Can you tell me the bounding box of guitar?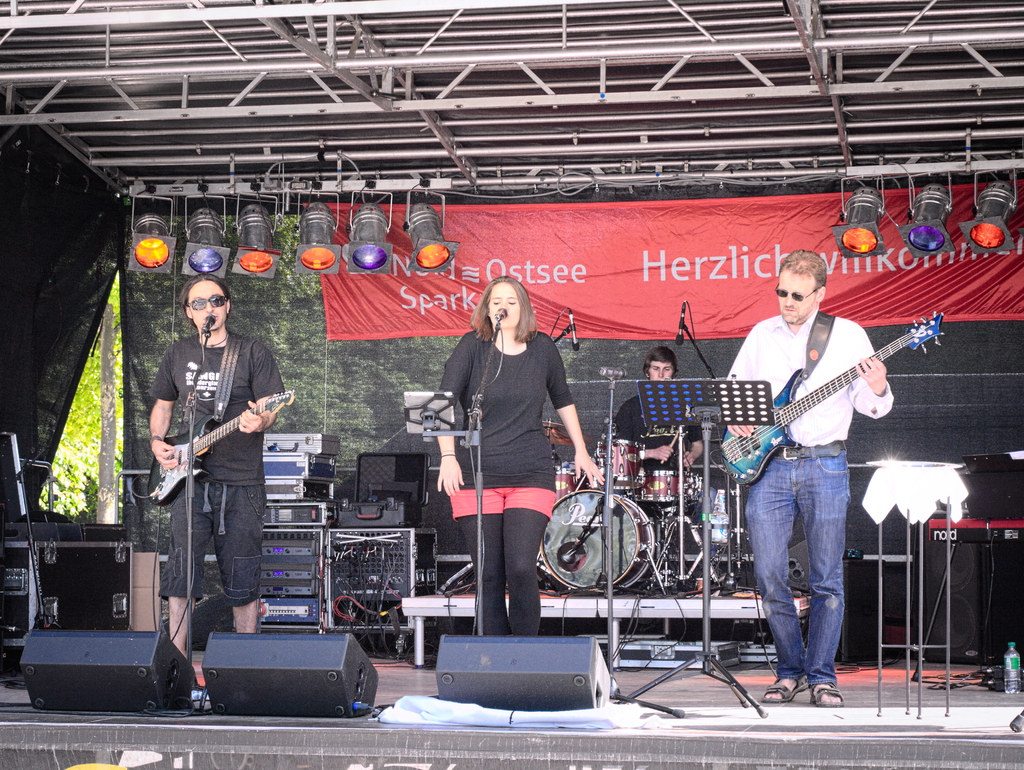
BBox(147, 390, 295, 506).
